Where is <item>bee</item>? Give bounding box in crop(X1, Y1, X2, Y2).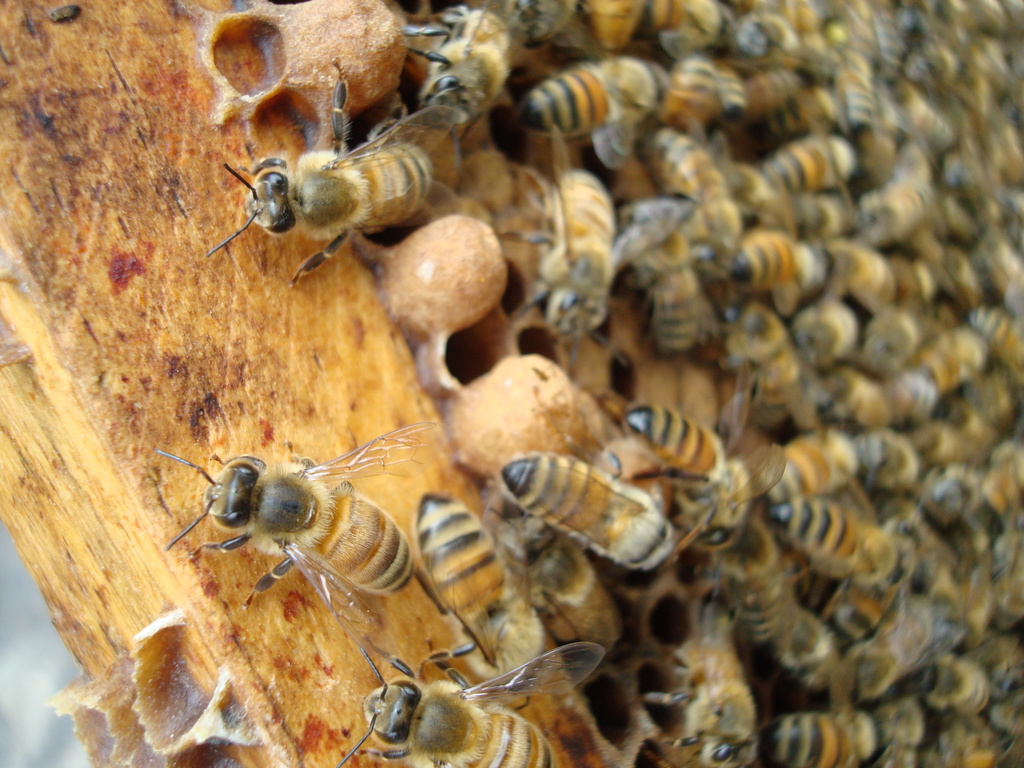
crop(639, 199, 710, 349).
